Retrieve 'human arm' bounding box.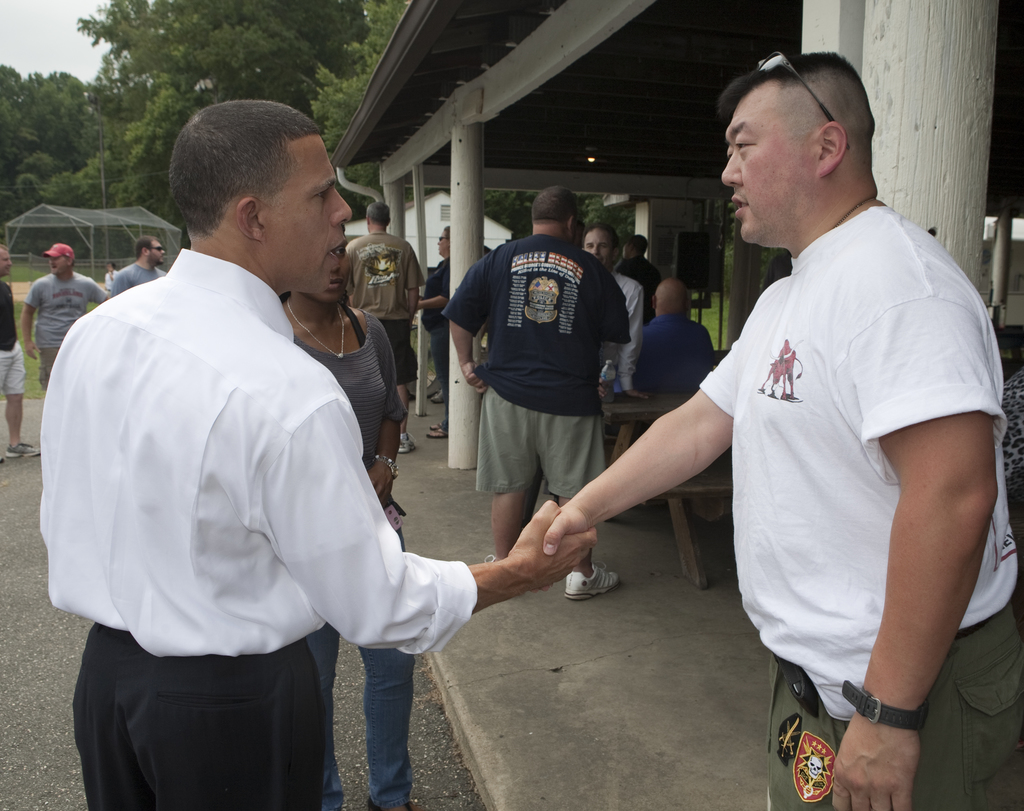
Bounding box: [left=612, top=288, right=649, bottom=406].
